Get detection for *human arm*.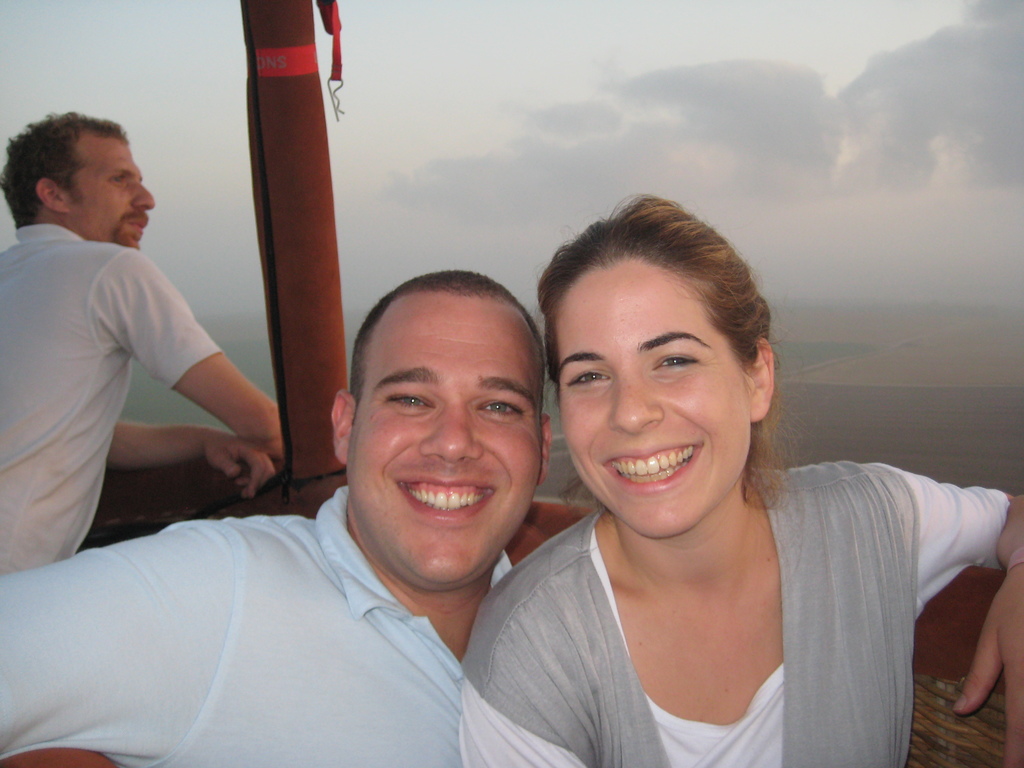
Detection: (0, 522, 228, 759).
